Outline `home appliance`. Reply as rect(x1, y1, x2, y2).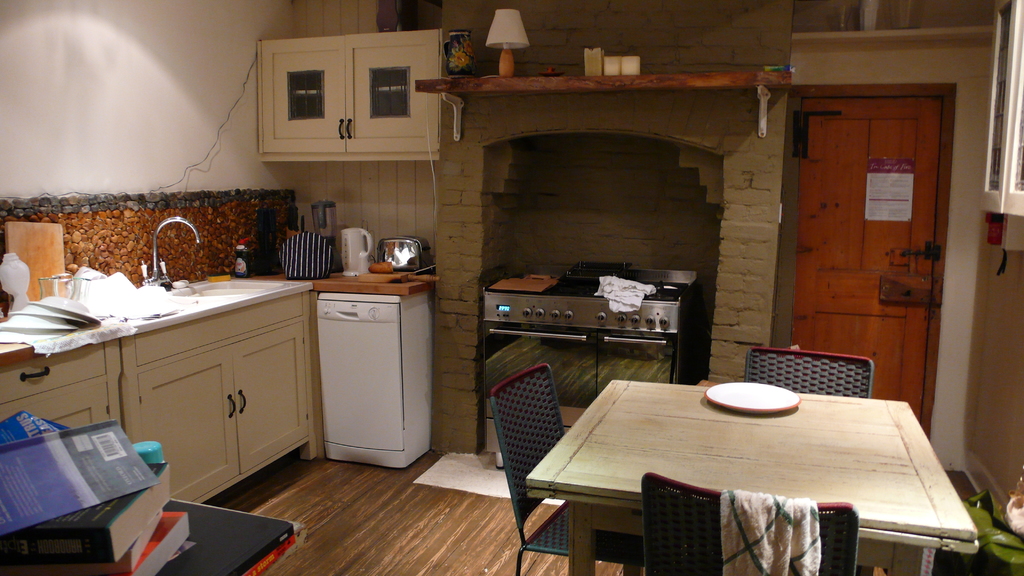
rect(338, 227, 376, 275).
